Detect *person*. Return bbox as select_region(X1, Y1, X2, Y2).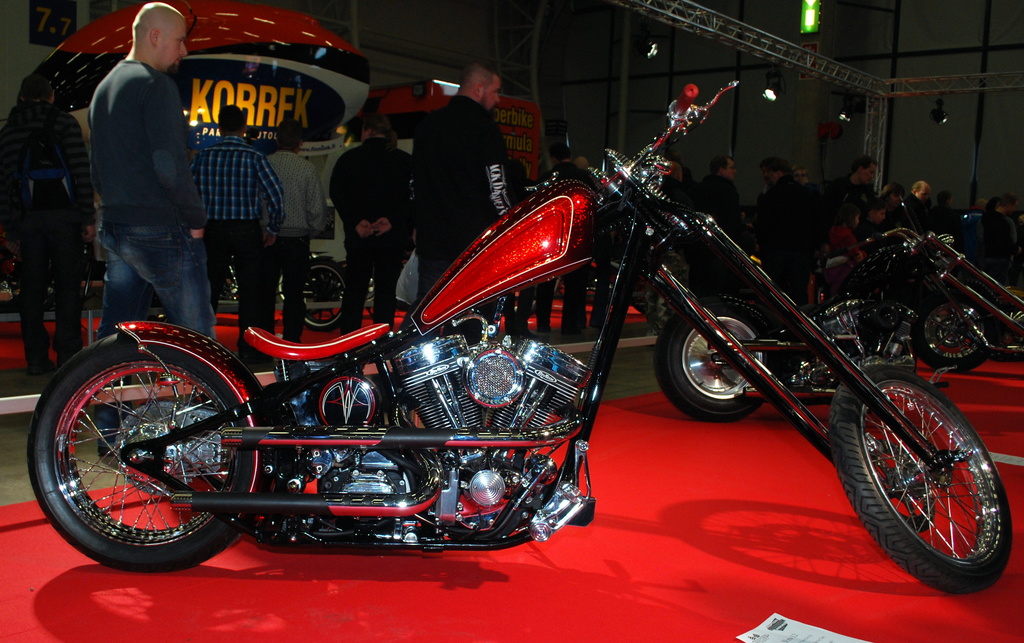
select_region(929, 193, 962, 234).
